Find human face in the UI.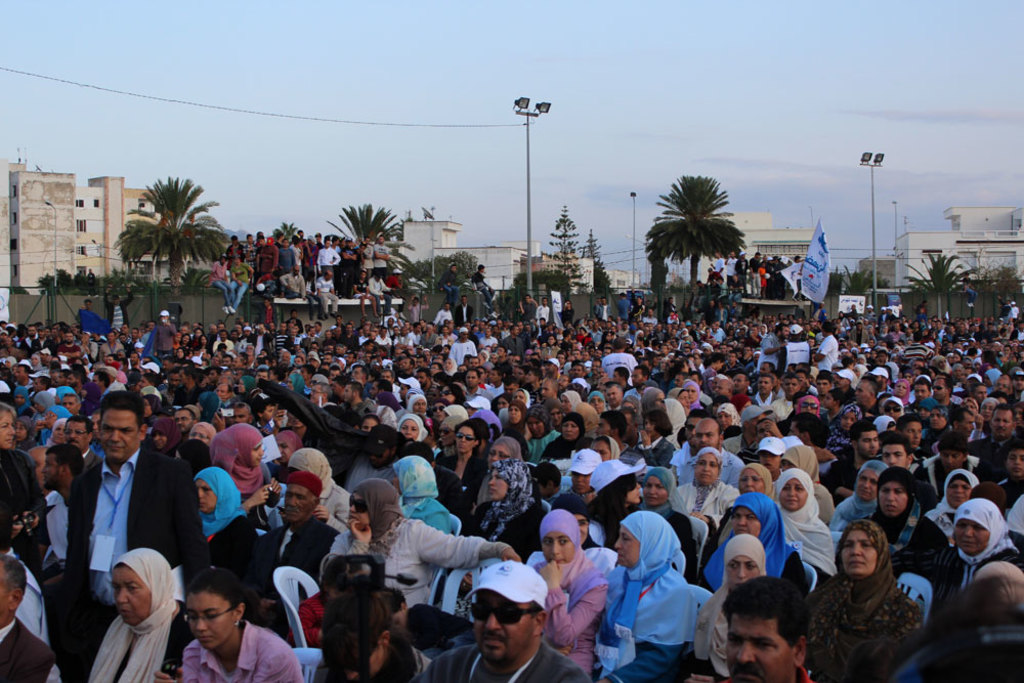
UI element at Rect(176, 348, 184, 359).
